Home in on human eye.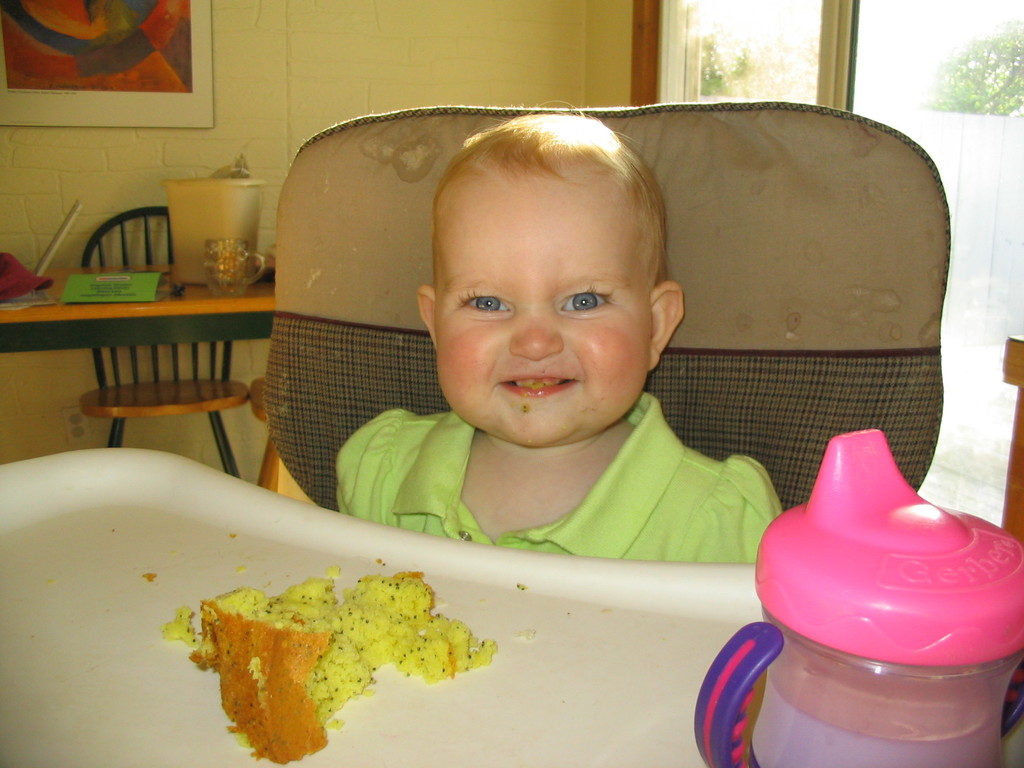
Homed in at x1=451, y1=287, x2=521, y2=320.
